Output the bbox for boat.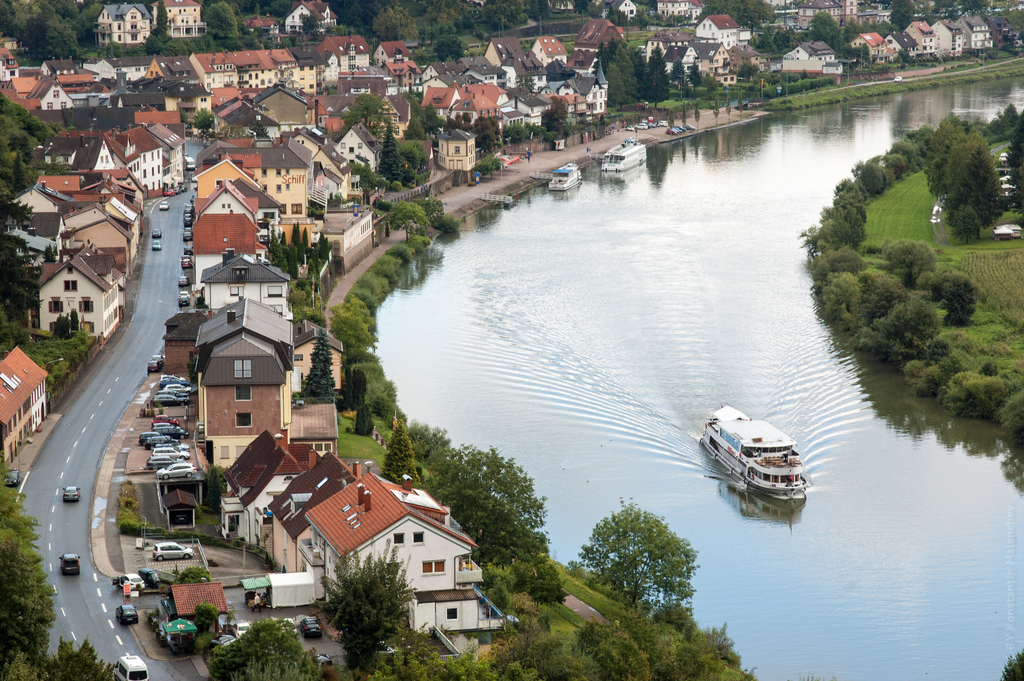
702:407:818:507.
